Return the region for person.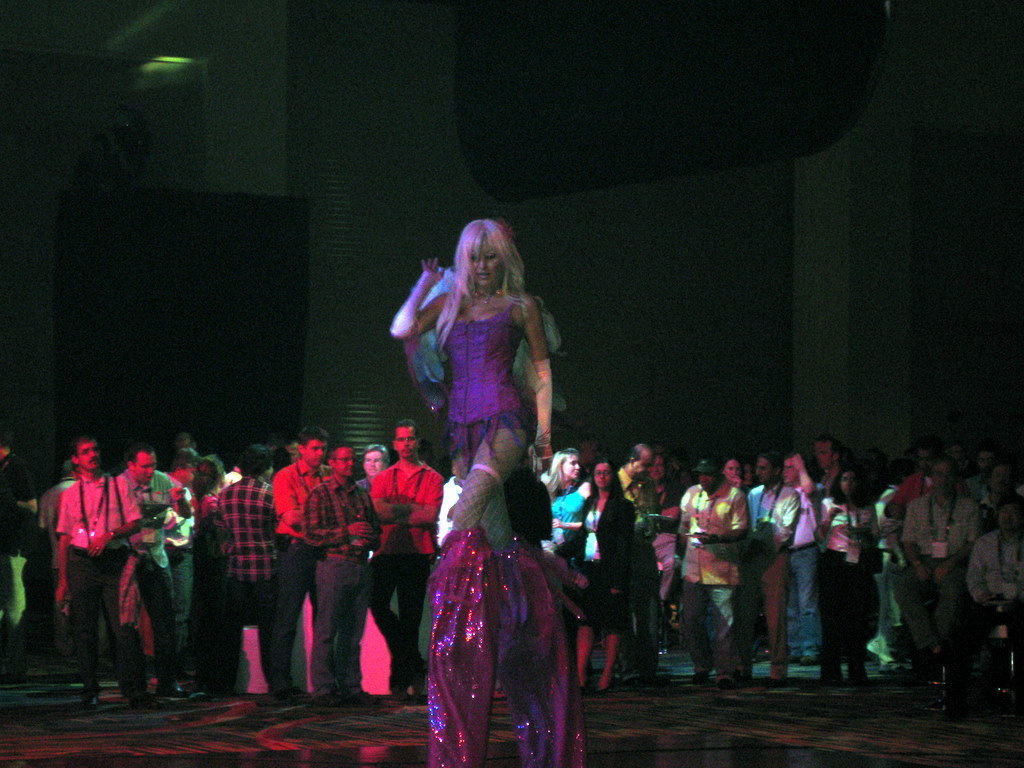
box=[722, 451, 744, 493].
